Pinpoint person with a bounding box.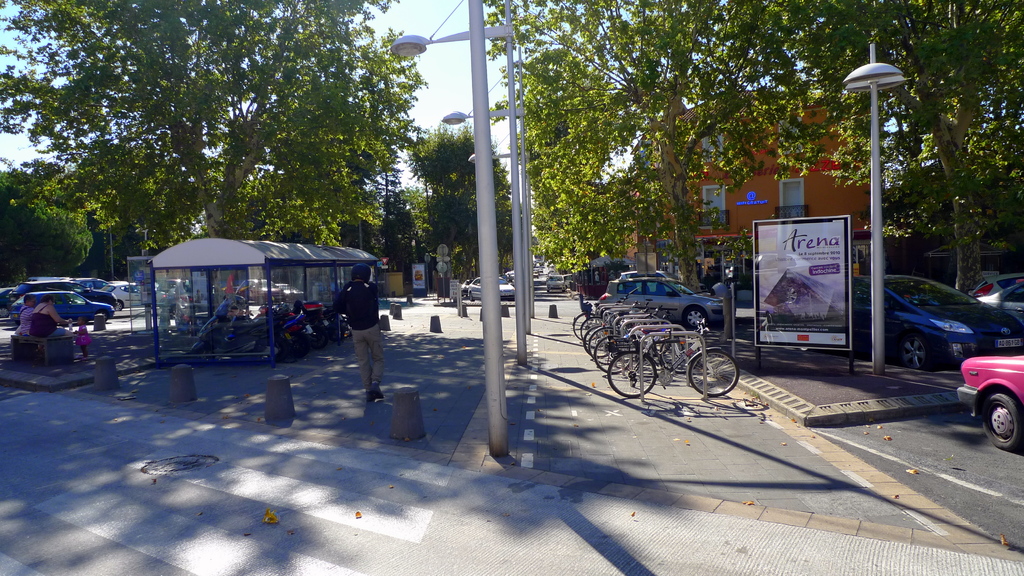
<box>15,290,36,332</box>.
